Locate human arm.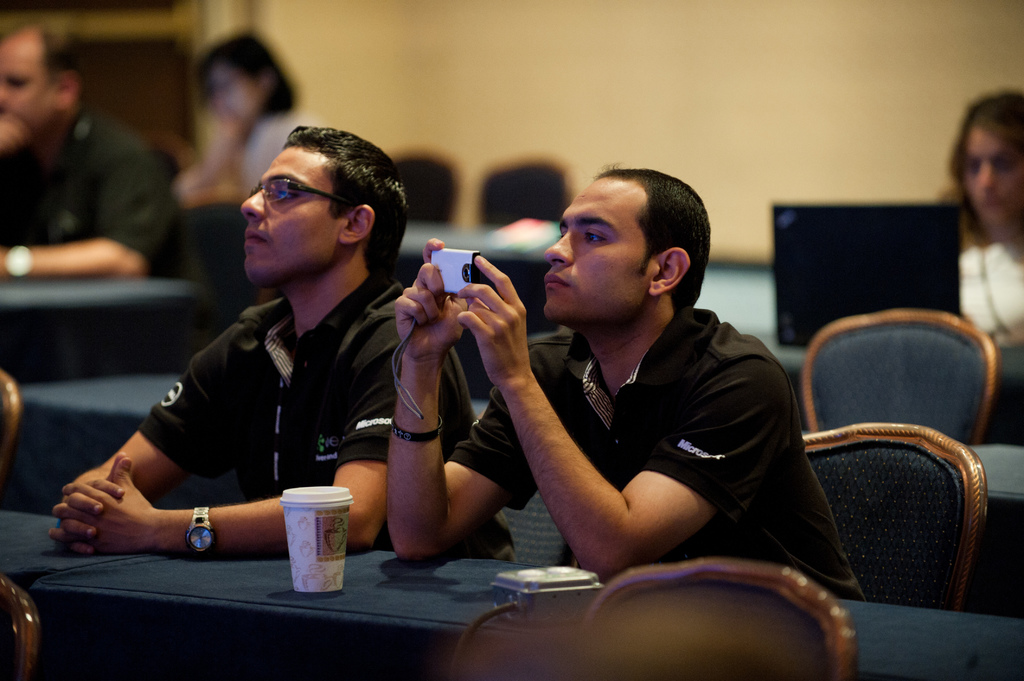
Bounding box: 43, 308, 246, 562.
